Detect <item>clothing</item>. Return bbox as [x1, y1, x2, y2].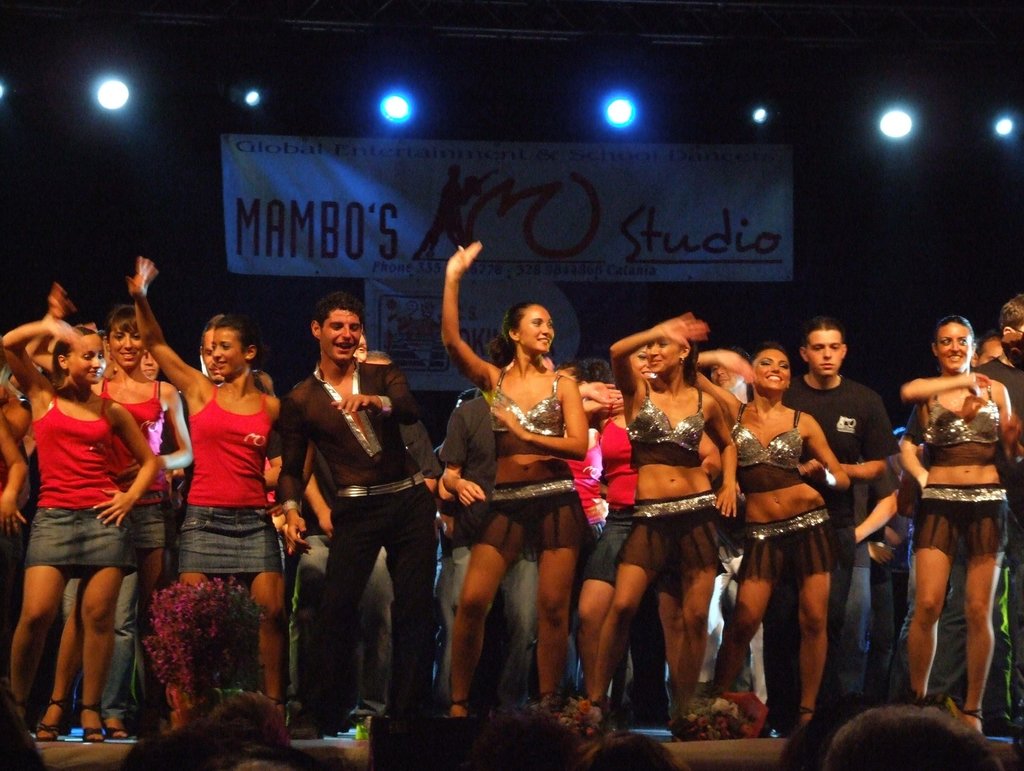
[907, 482, 1002, 545].
